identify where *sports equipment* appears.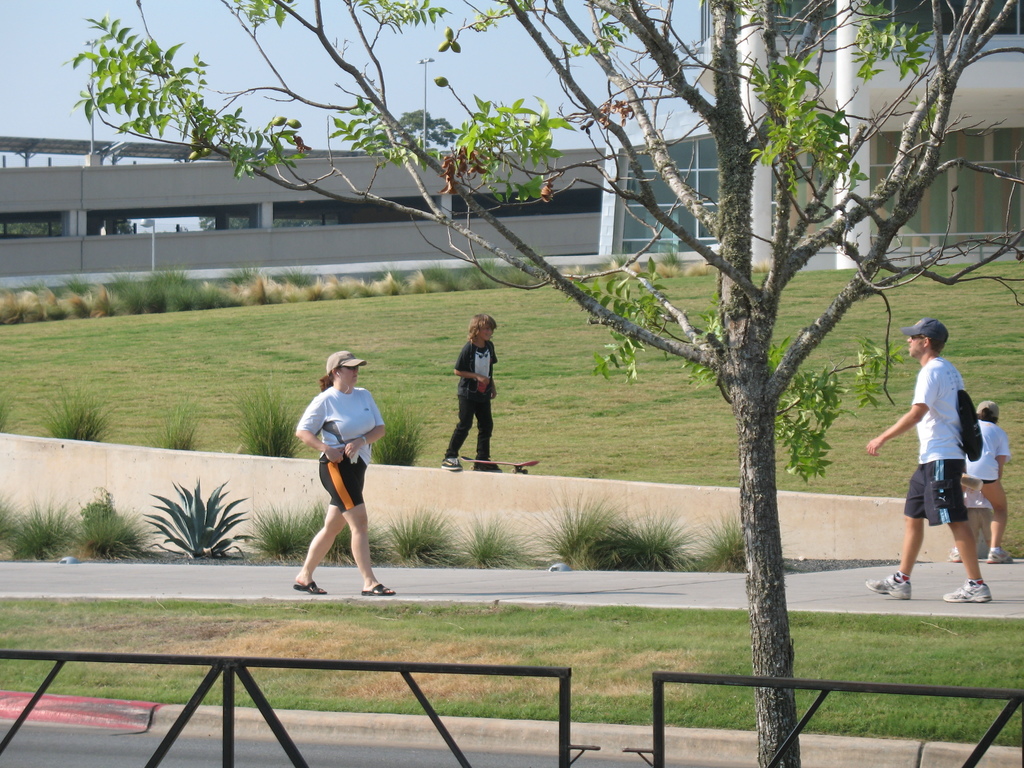
Appears at {"x1": 460, "y1": 454, "x2": 538, "y2": 471}.
